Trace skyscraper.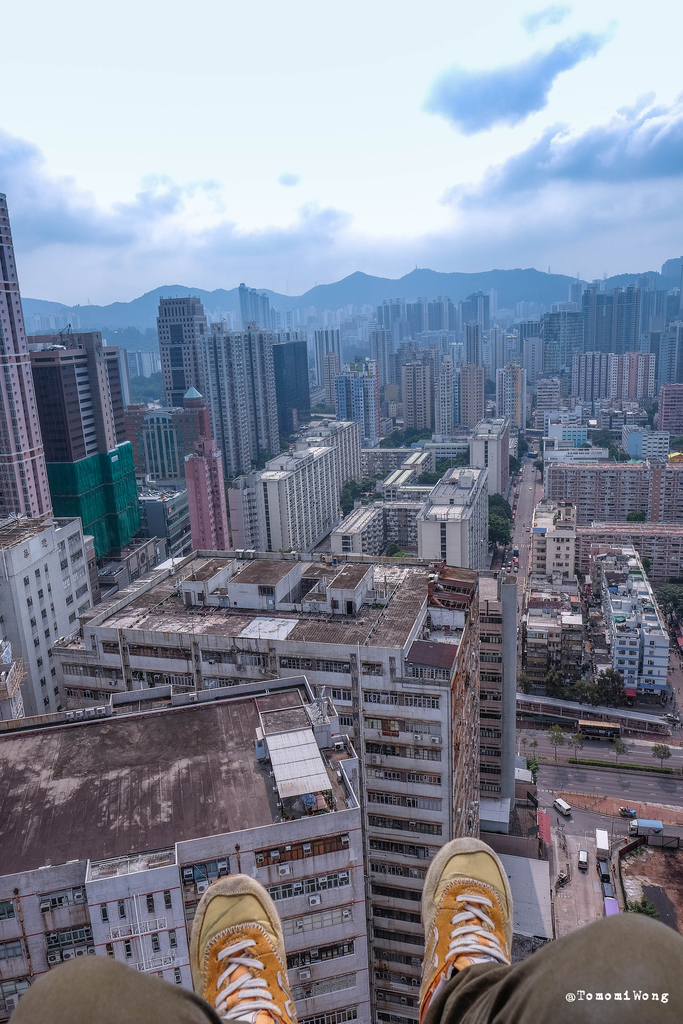
Traced to x1=0, y1=680, x2=374, y2=1023.
